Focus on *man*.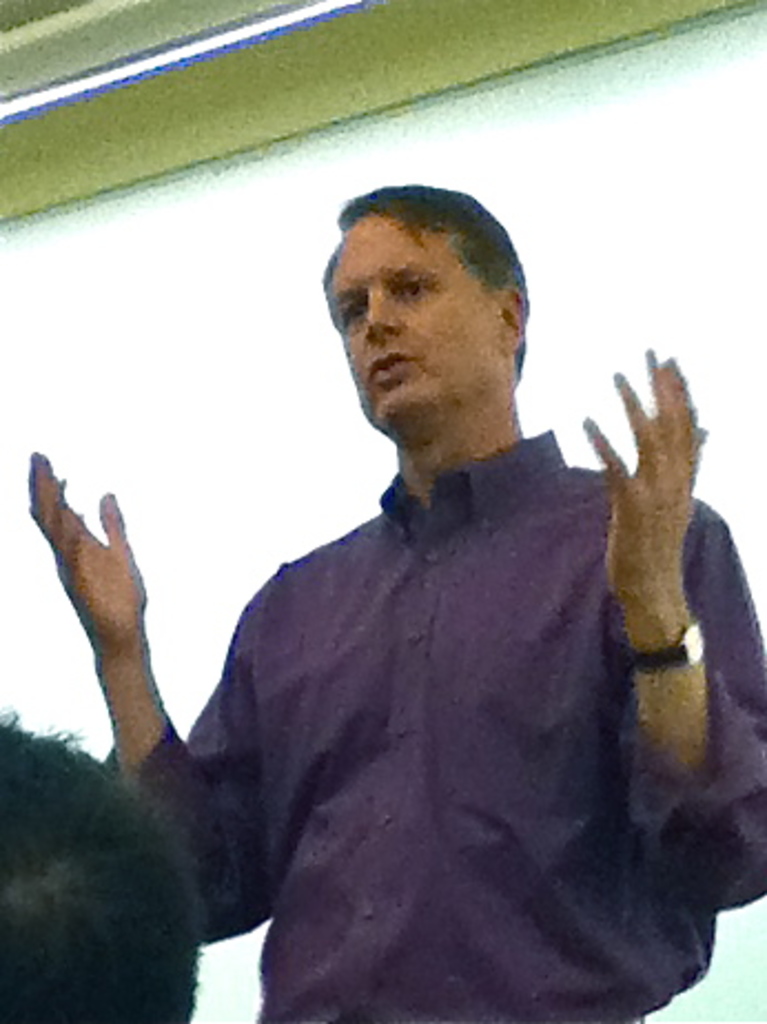
Focused at {"x1": 95, "y1": 193, "x2": 720, "y2": 1002}.
